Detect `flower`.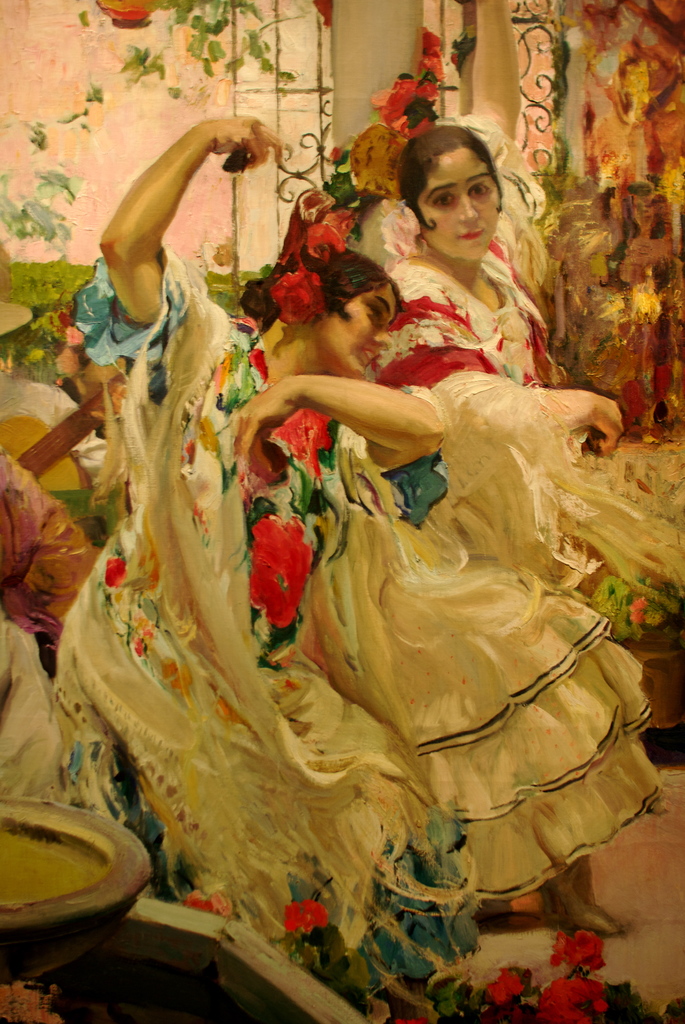
Detected at Rect(417, 29, 443, 76).
